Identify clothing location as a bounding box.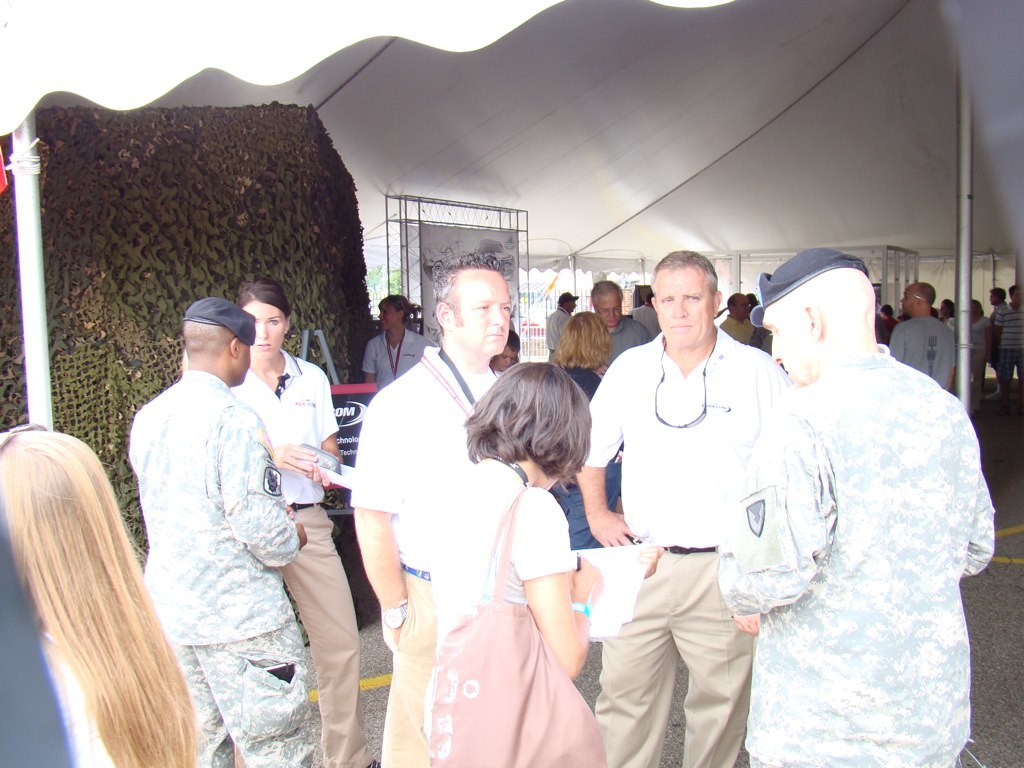
select_region(426, 449, 568, 766).
